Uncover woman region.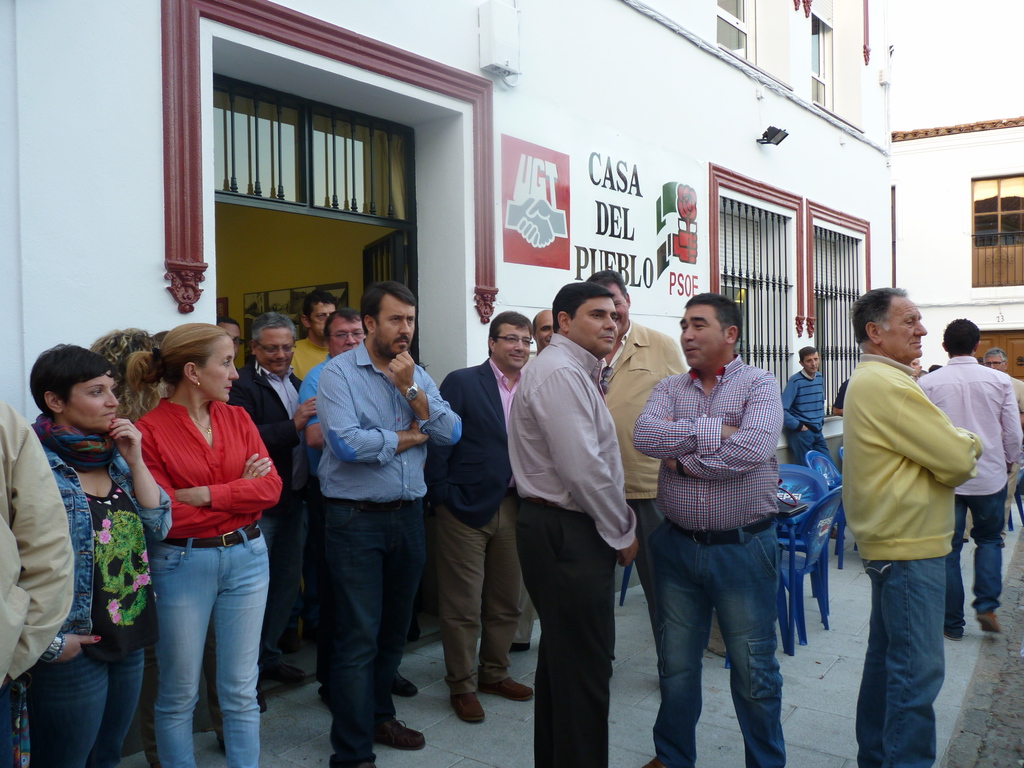
Uncovered: bbox(113, 312, 282, 751).
